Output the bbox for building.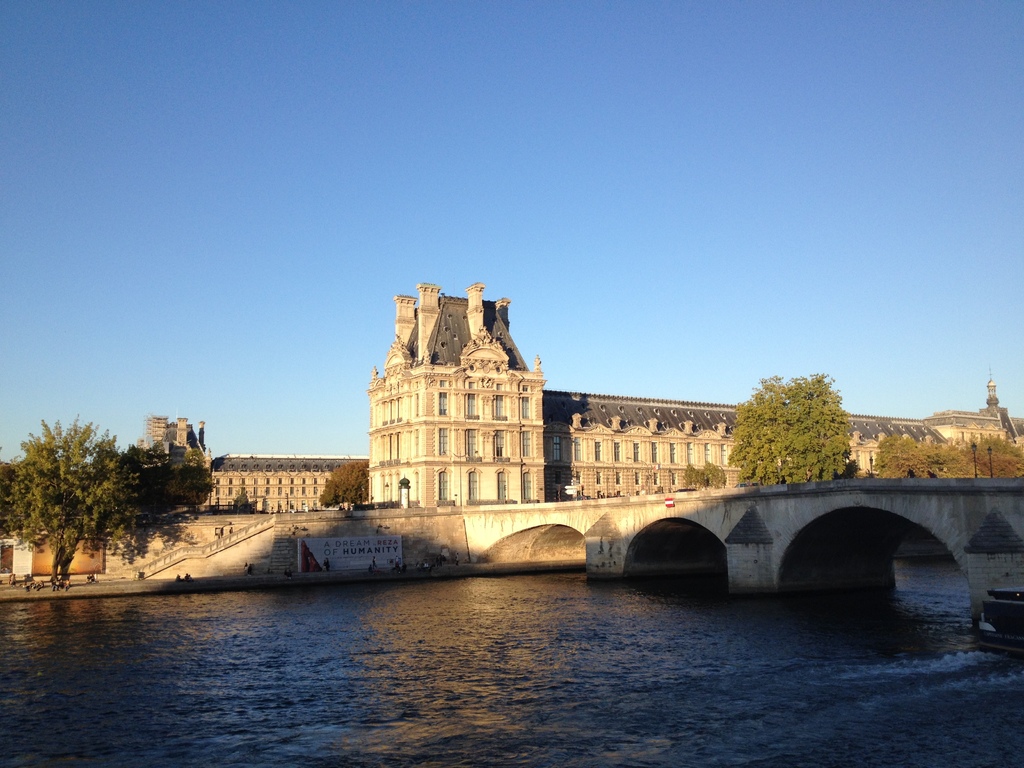
select_region(136, 412, 370, 509).
